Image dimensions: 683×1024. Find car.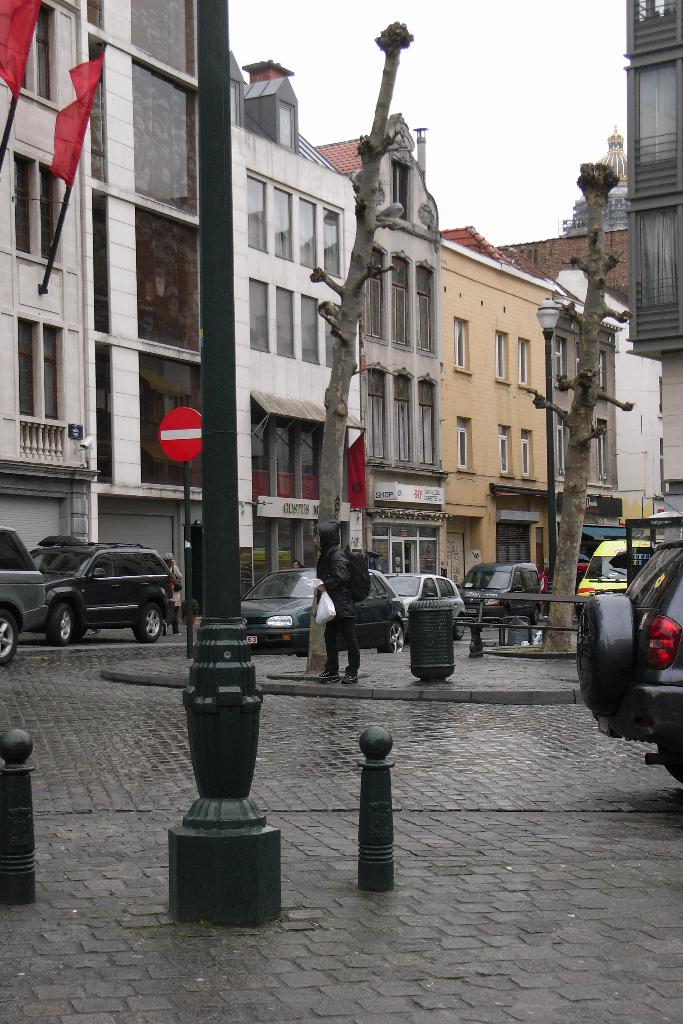
(229, 541, 408, 668).
